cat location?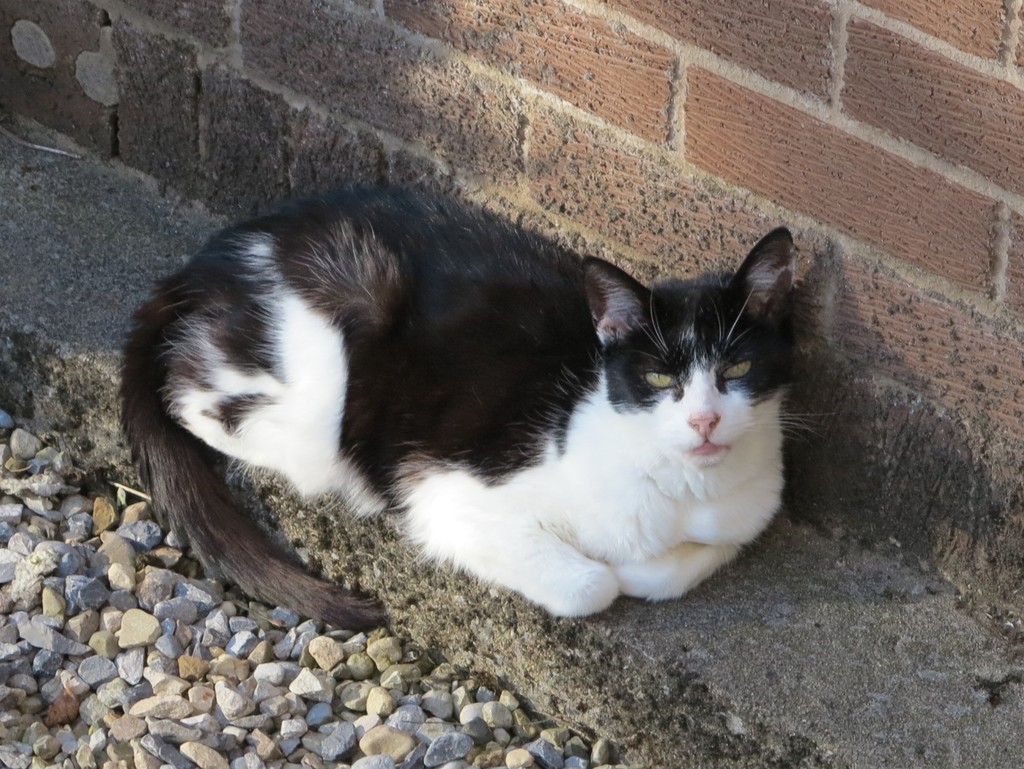
[102, 180, 837, 627]
